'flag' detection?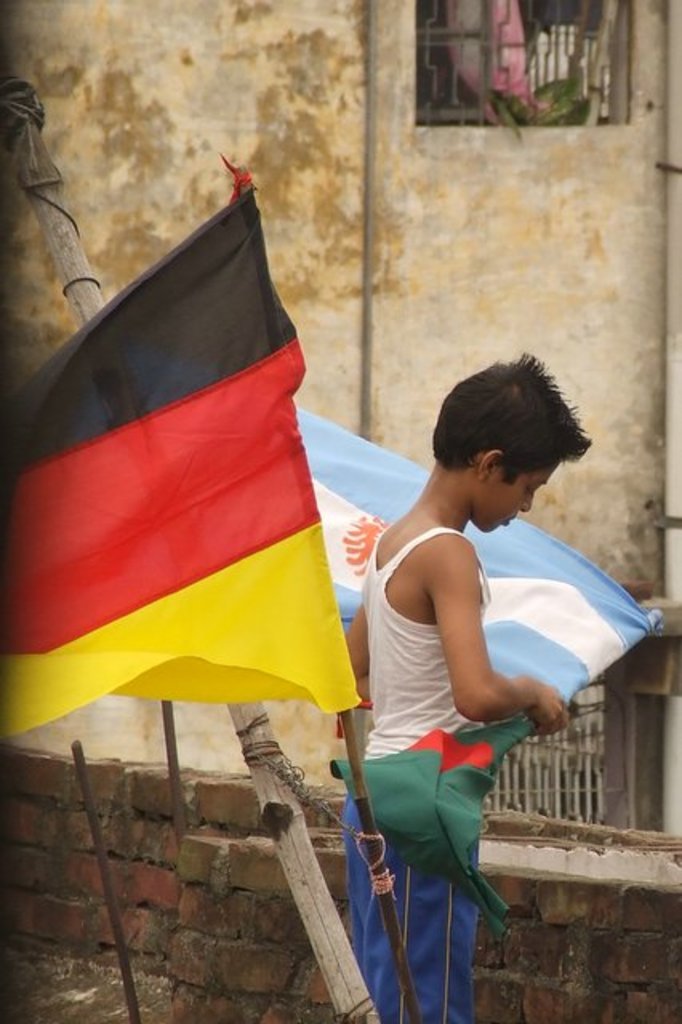
select_region(0, 176, 367, 747)
